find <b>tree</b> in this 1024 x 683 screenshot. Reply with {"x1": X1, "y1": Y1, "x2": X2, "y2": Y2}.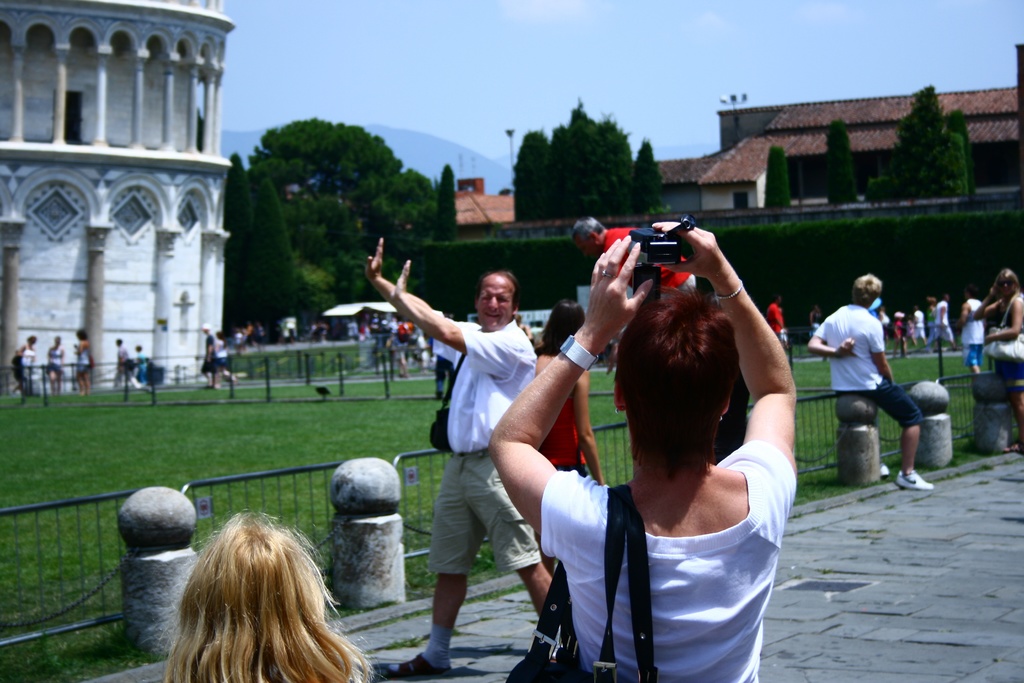
{"x1": 550, "y1": 90, "x2": 627, "y2": 213}.
